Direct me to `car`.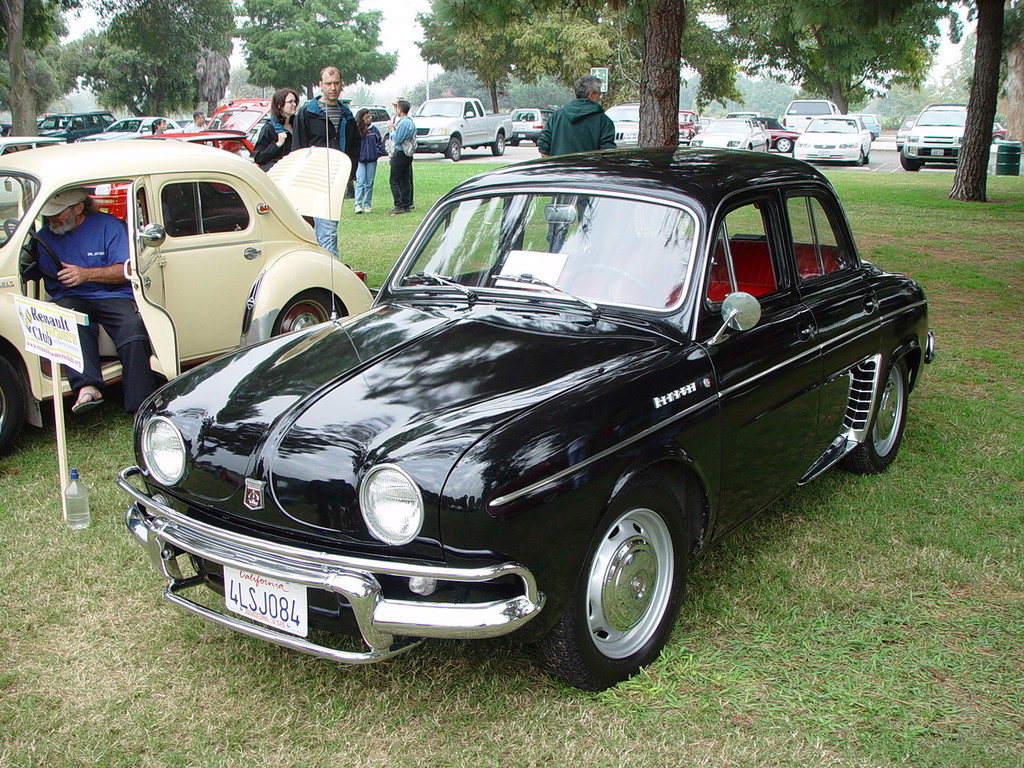
Direction: l=795, t=118, r=868, b=166.
